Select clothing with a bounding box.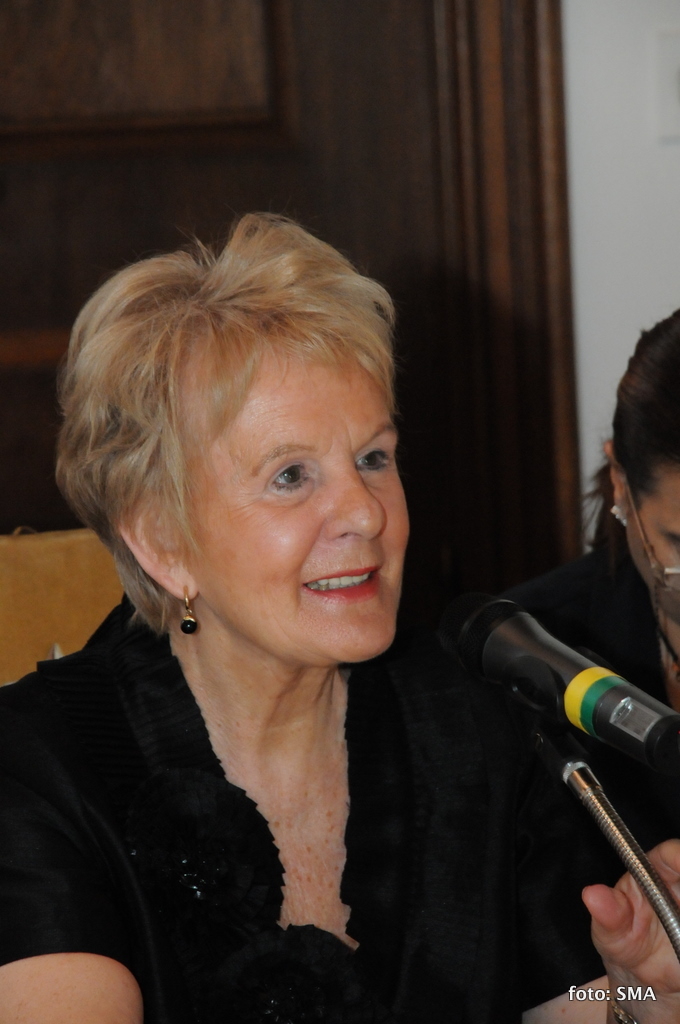
left=0, top=582, right=608, bottom=1023.
